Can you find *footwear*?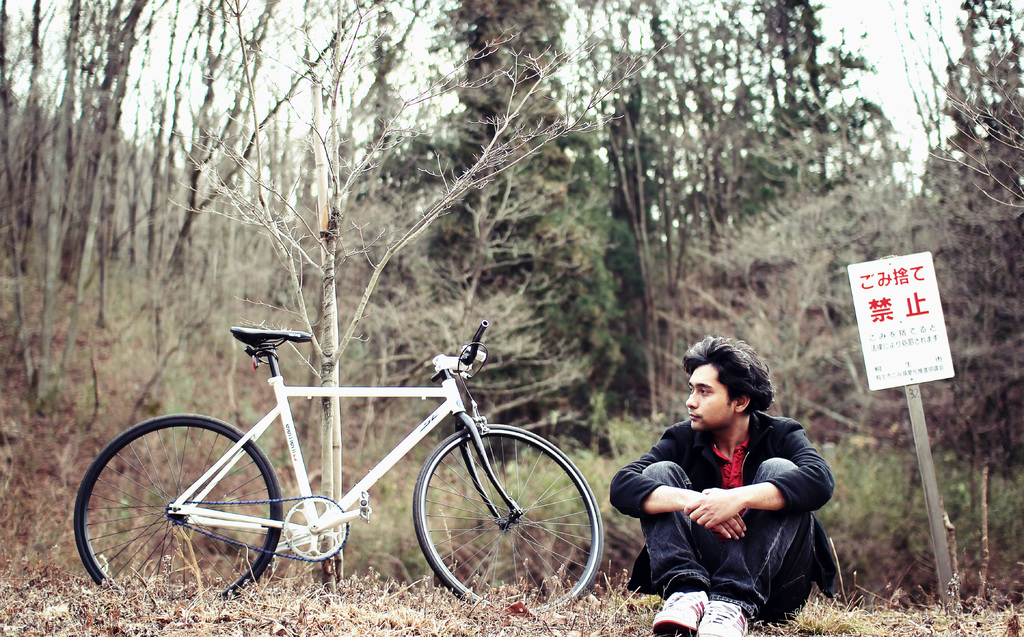
Yes, bounding box: {"left": 653, "top": 594, "right": 704, "bottom": 633}.
